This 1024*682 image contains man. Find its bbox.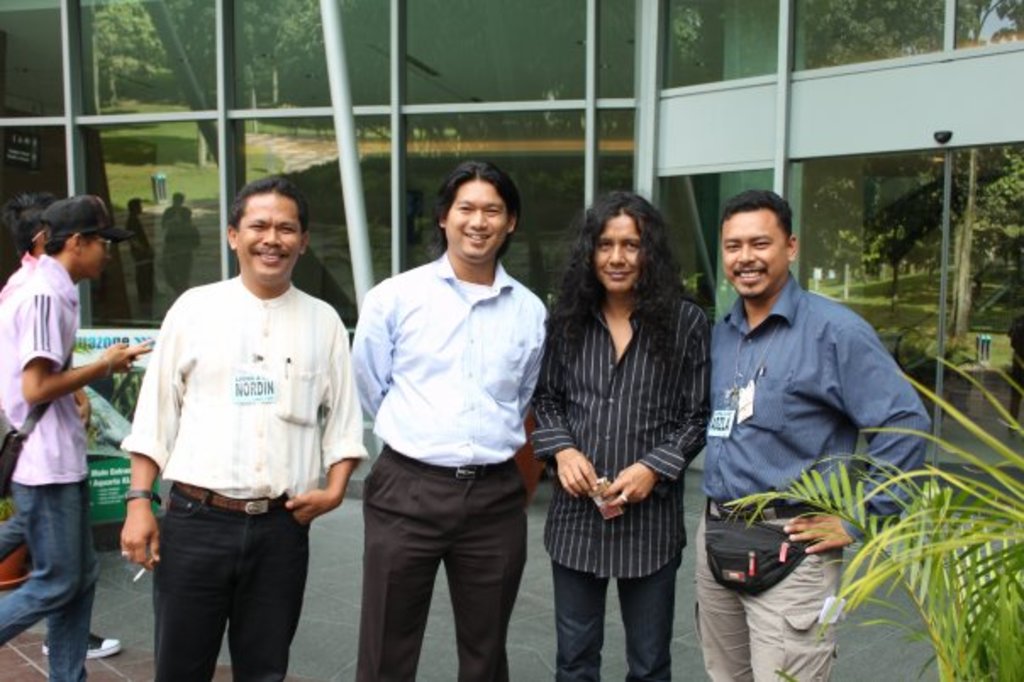
{"left": 103, "top": 180, "right": 353, "bottom": 680}.
